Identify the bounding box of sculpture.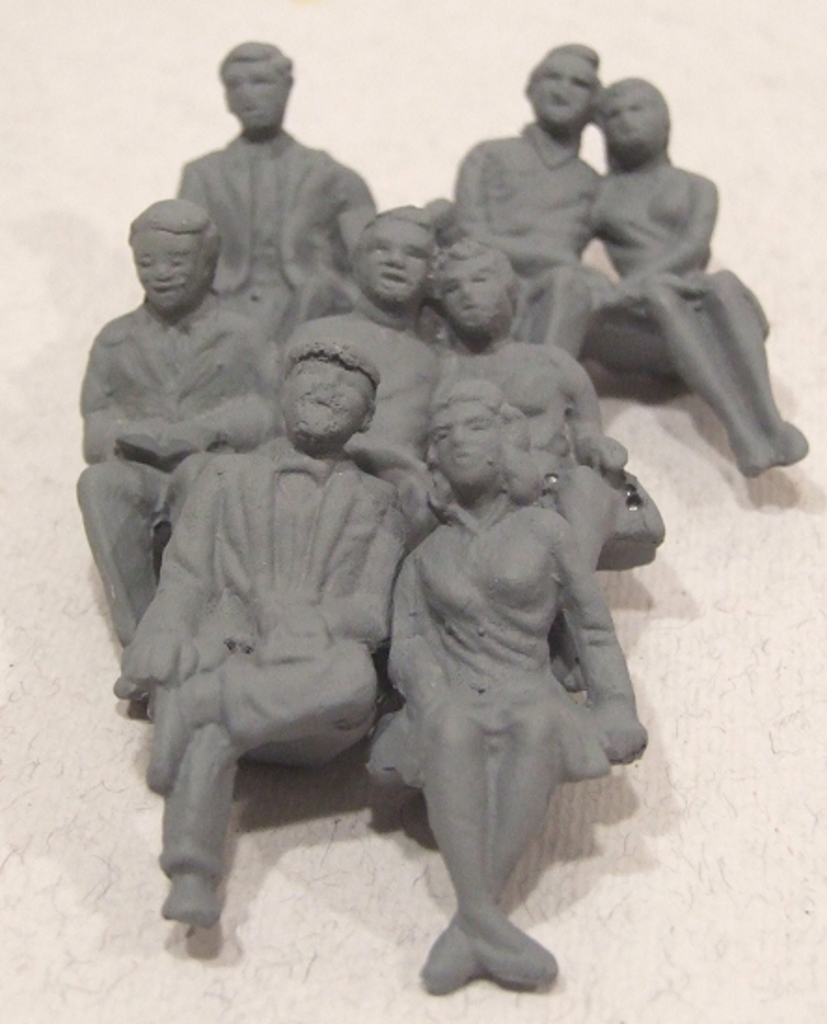
(343,270,654,1004).
